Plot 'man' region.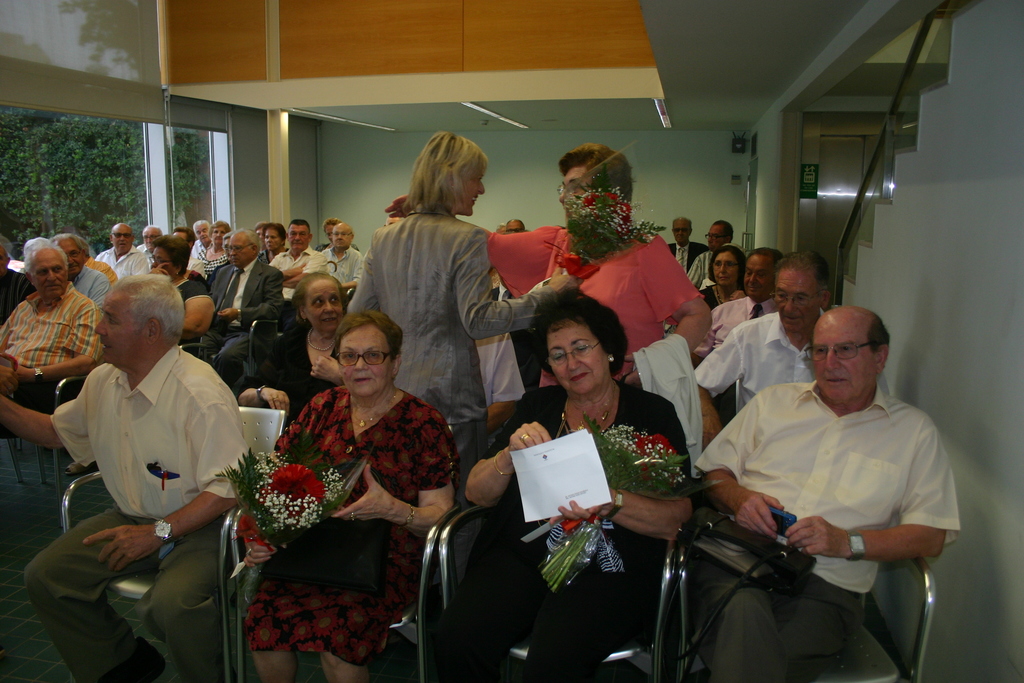
Plotted at BBox(694, 248, 831, 452).
